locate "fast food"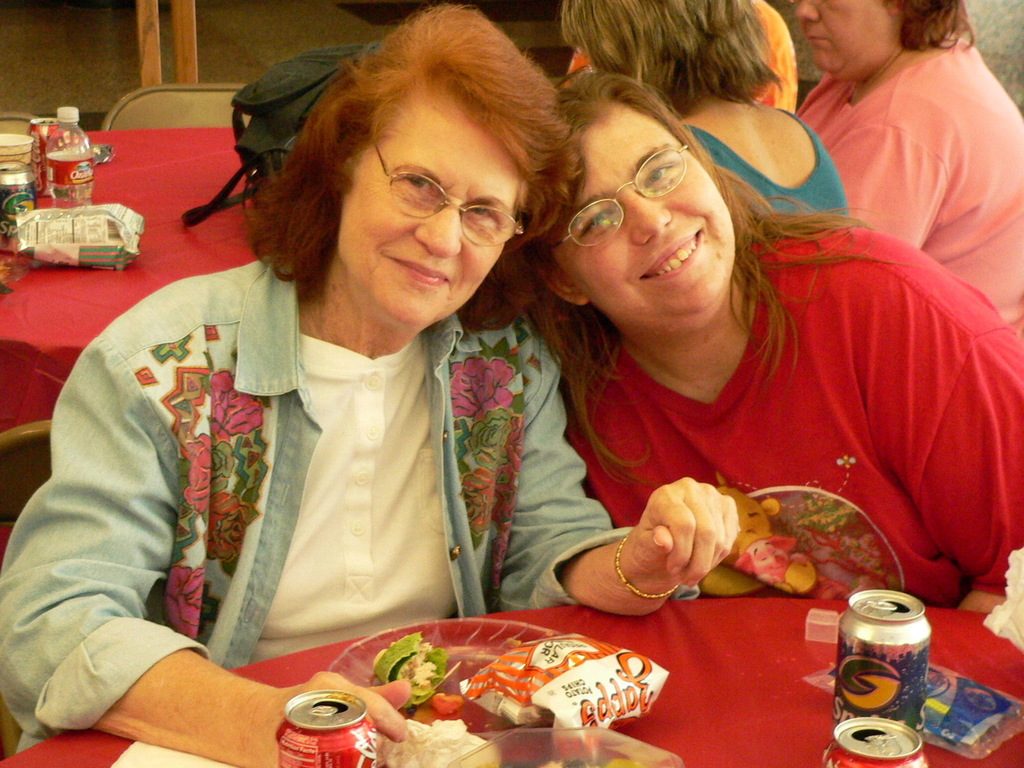
x1=376, y1=624, x2=449, y2=709
